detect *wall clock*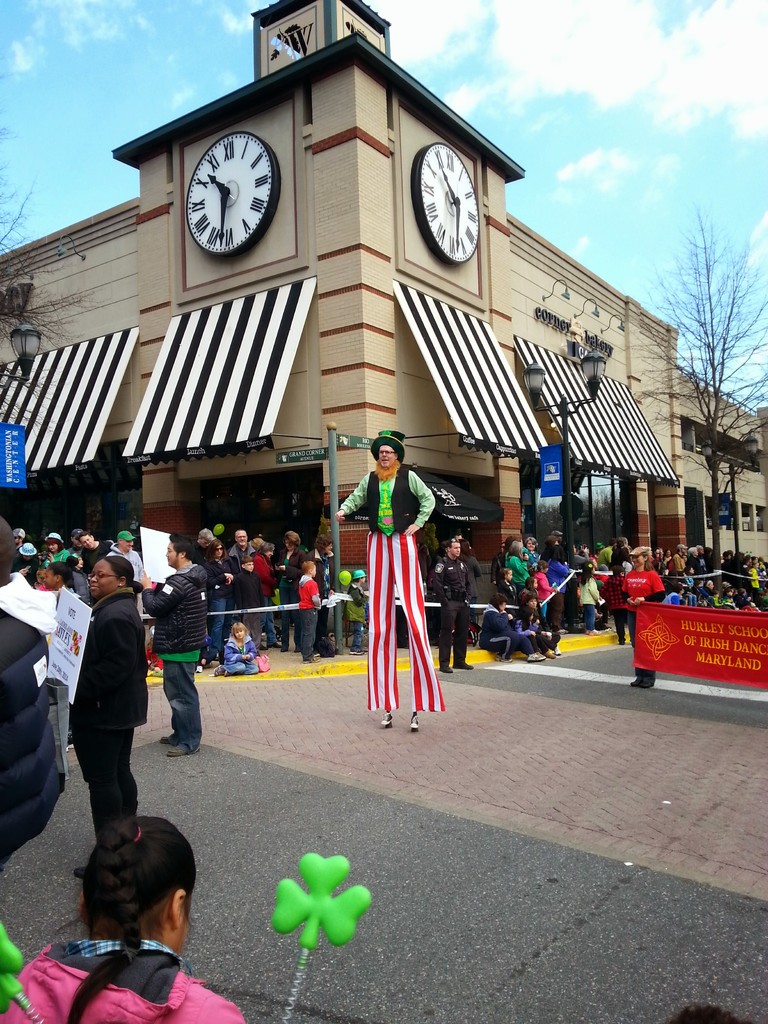
bbox=(180, 124, 285, 248)
